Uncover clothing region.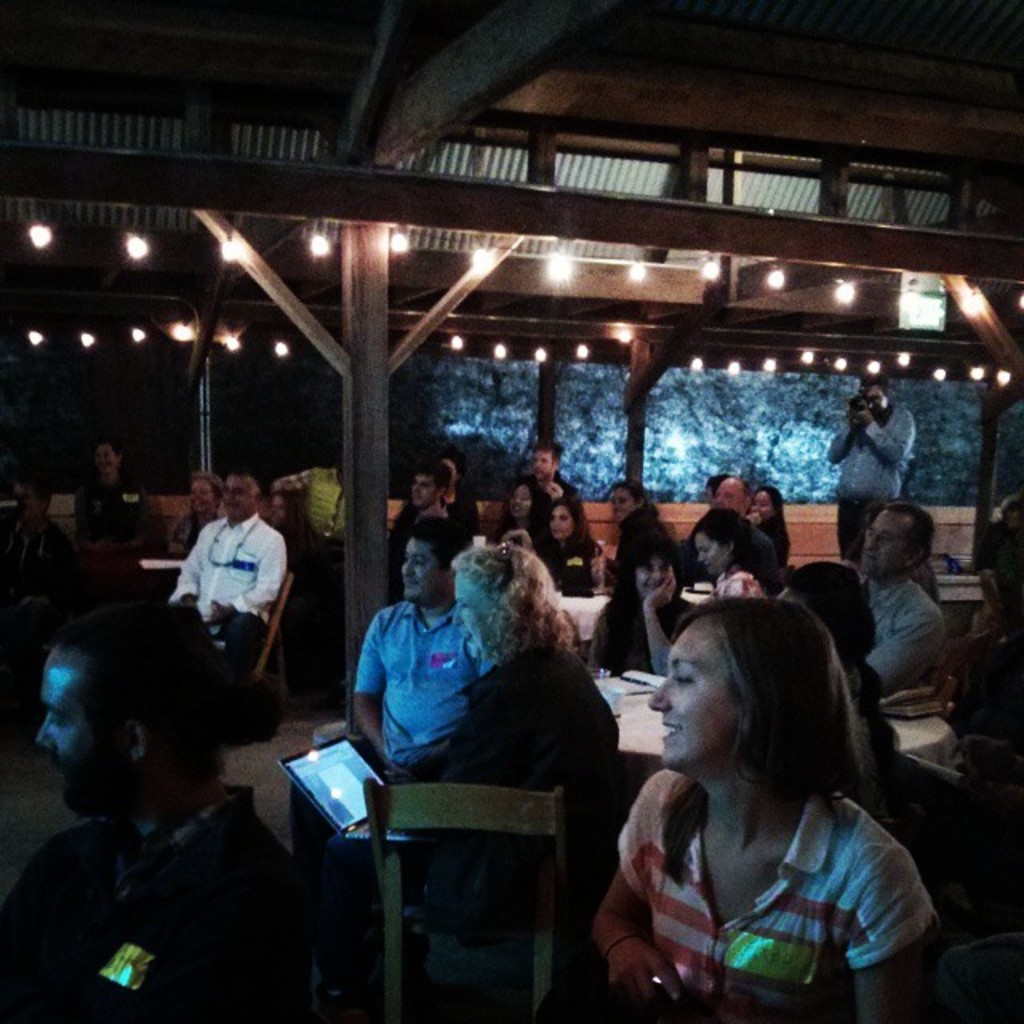
Uncovered: box=[603, 694, 944, 1000].
